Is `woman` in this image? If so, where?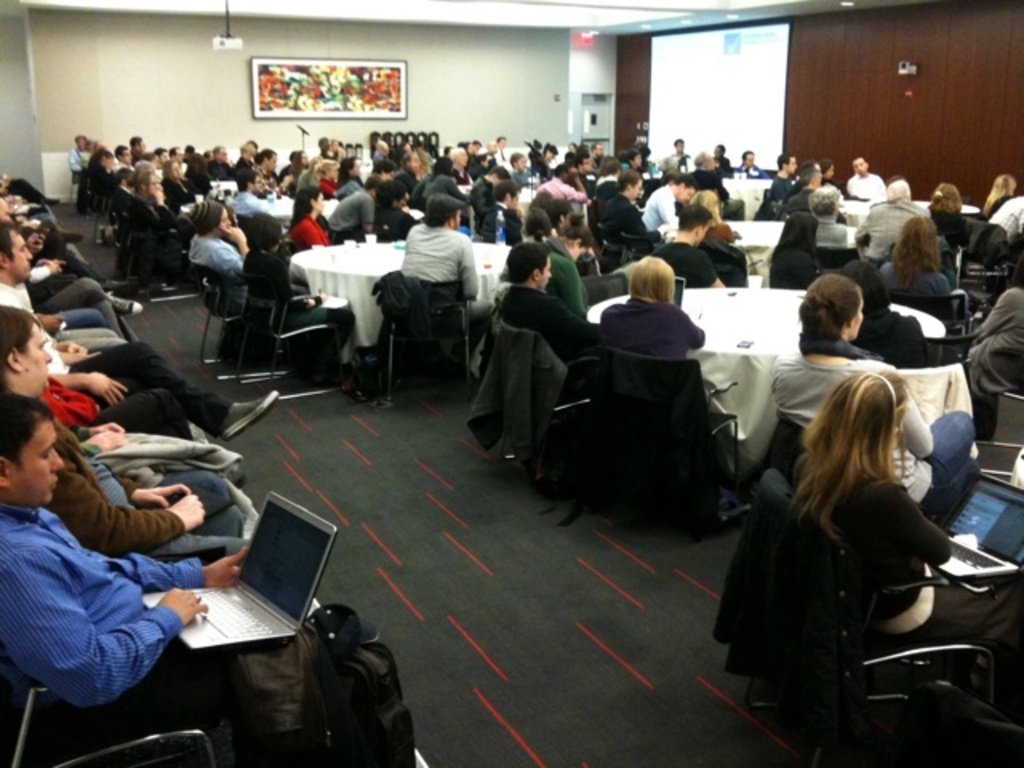
Yes, at select_region(368, 184, 413, 246).
